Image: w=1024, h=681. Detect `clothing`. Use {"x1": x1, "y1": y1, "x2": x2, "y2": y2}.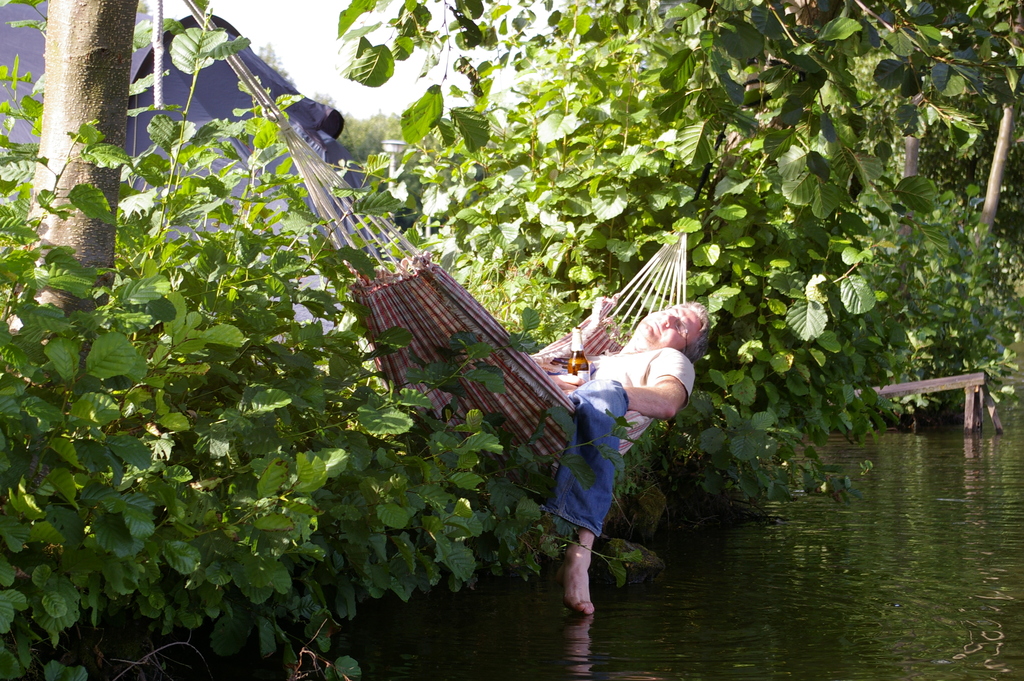
{"x1": 571, "y1": 293, "x2": 706, "y2": 504}.
